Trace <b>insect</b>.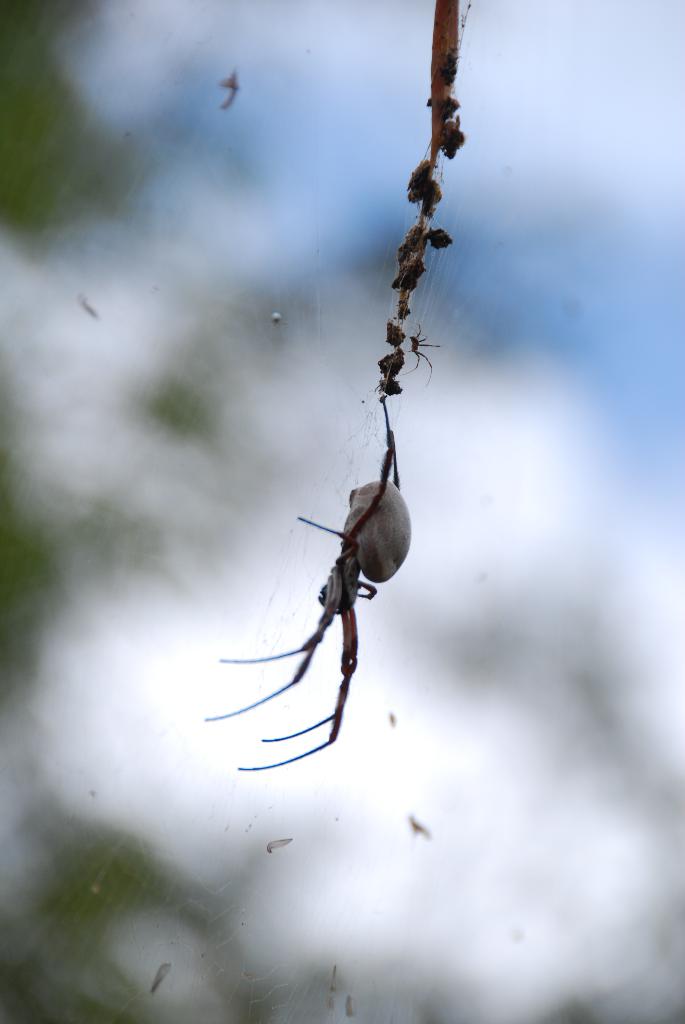
Traced to BBox(200, 395, 410, 771).
